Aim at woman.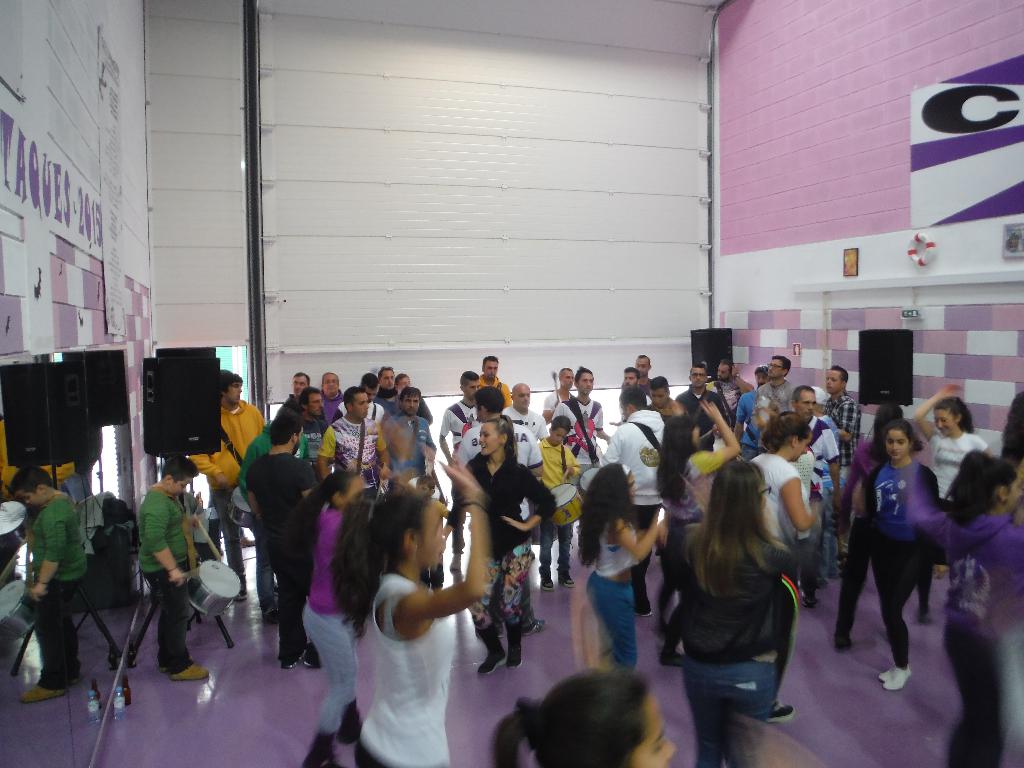
Aimed at x1=652, y1=396, x2=737, y2=661.
